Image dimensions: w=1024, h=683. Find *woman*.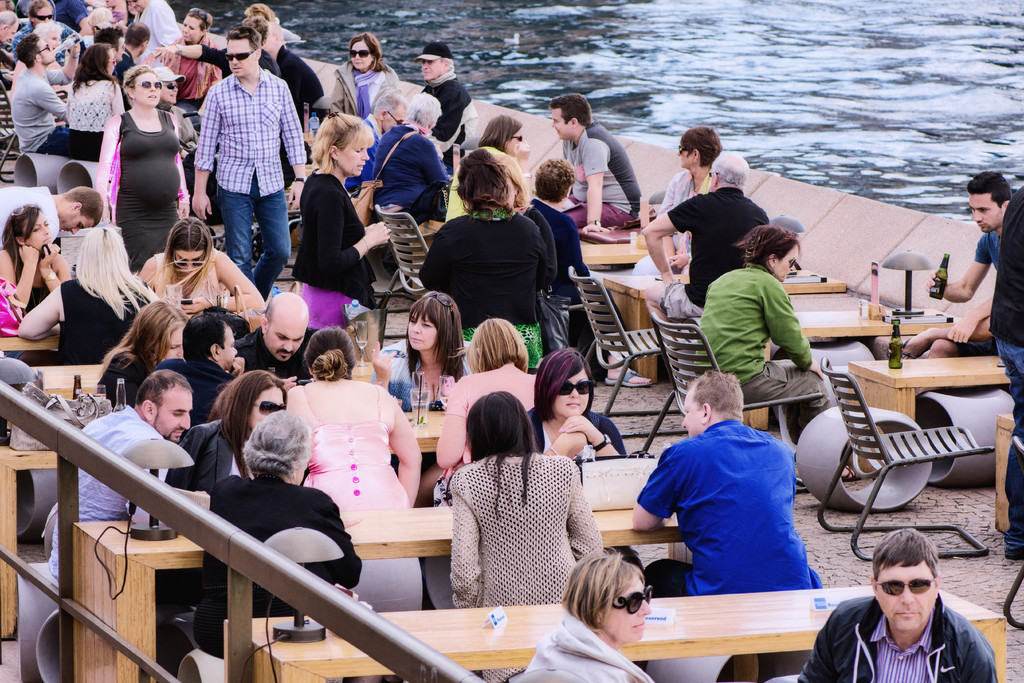
(0, 197, 72, 318).
